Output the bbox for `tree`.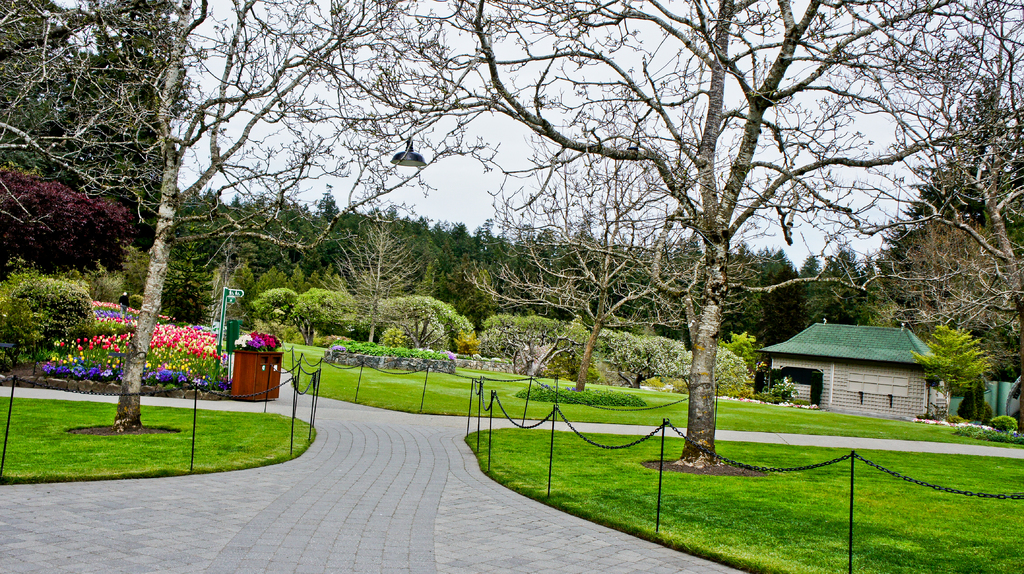
<bbox>0, 169, 145, 280</bbox>.
